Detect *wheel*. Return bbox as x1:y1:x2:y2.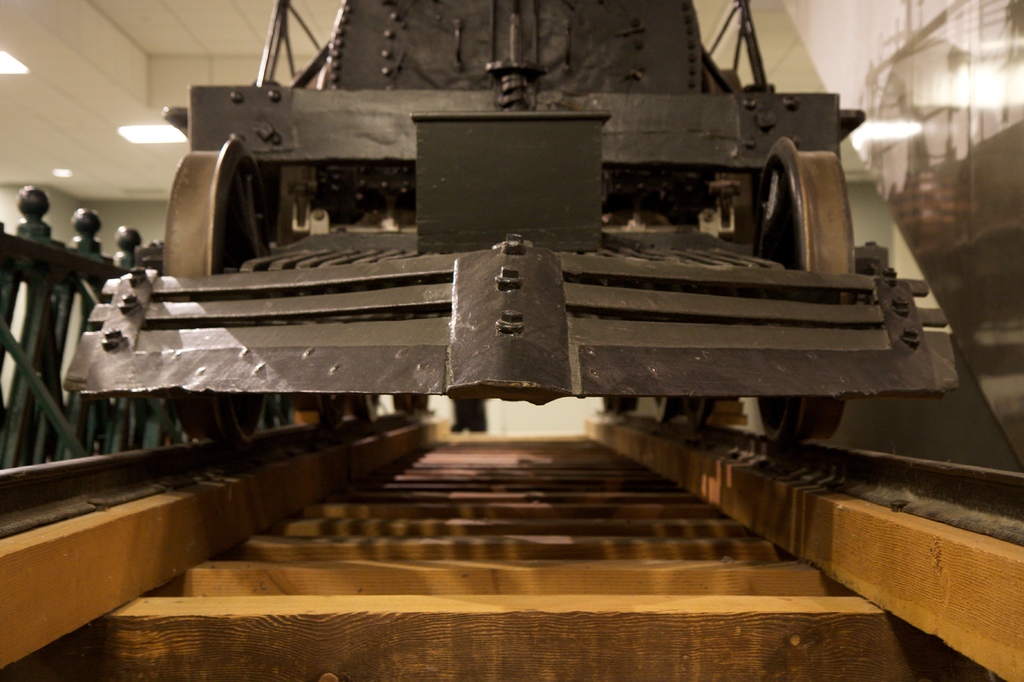
348:391:380:423.
